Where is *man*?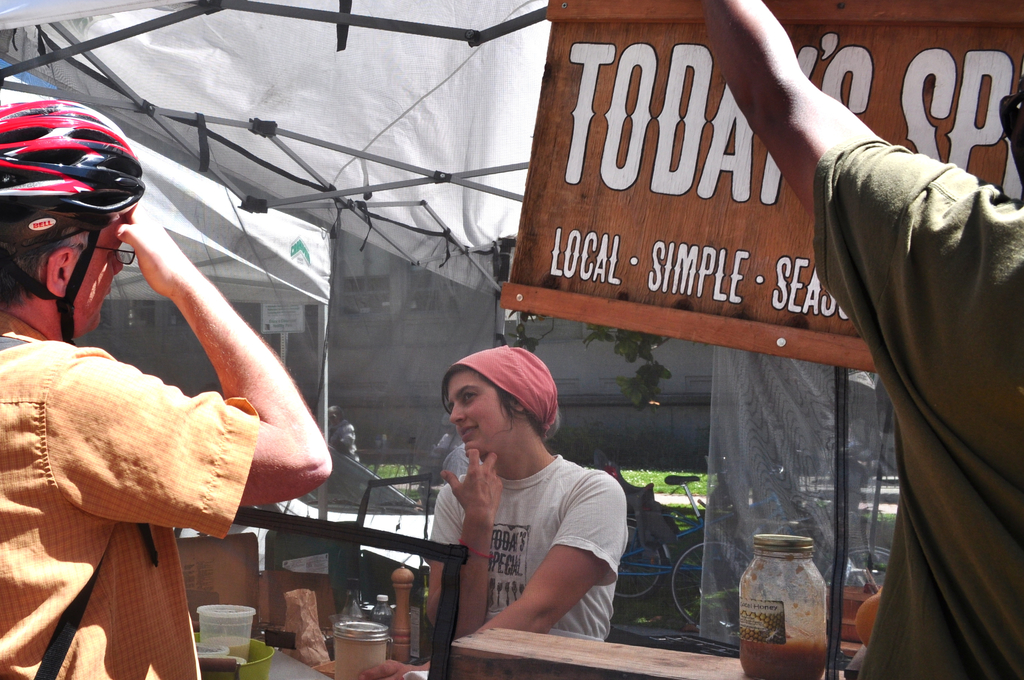
locate(696, 0, 1023, 679).
